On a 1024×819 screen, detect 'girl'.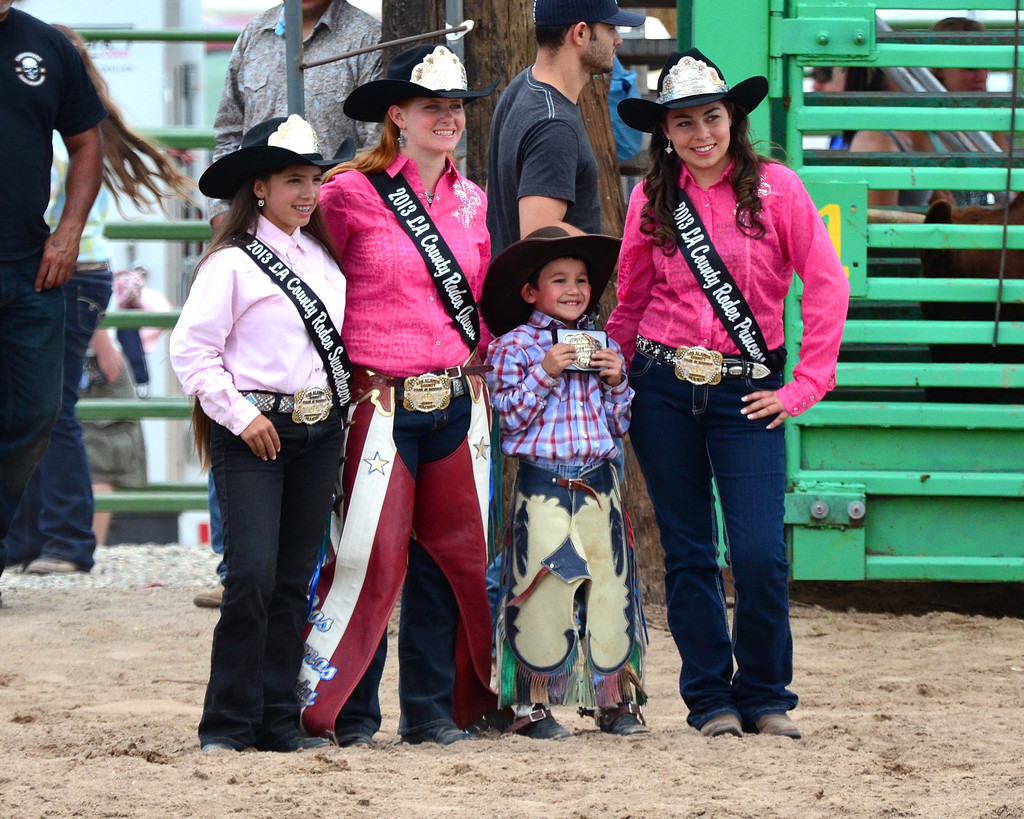
<bbox>602, 42, 851, 749</bbox>.
